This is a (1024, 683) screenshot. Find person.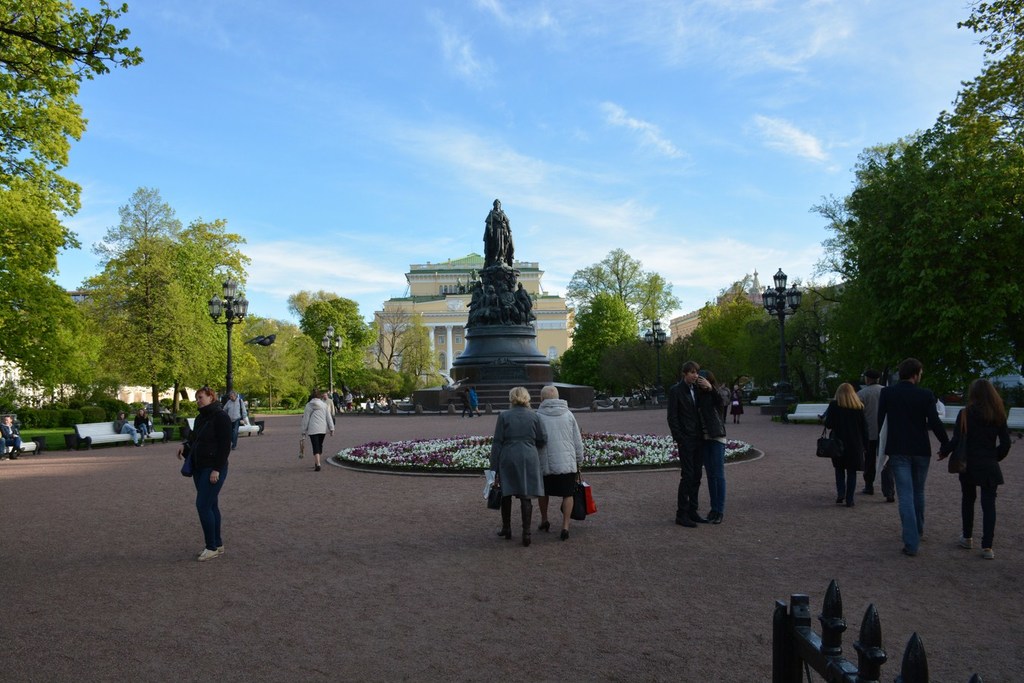
Bounding box: region(488, 386, 545, 552).
